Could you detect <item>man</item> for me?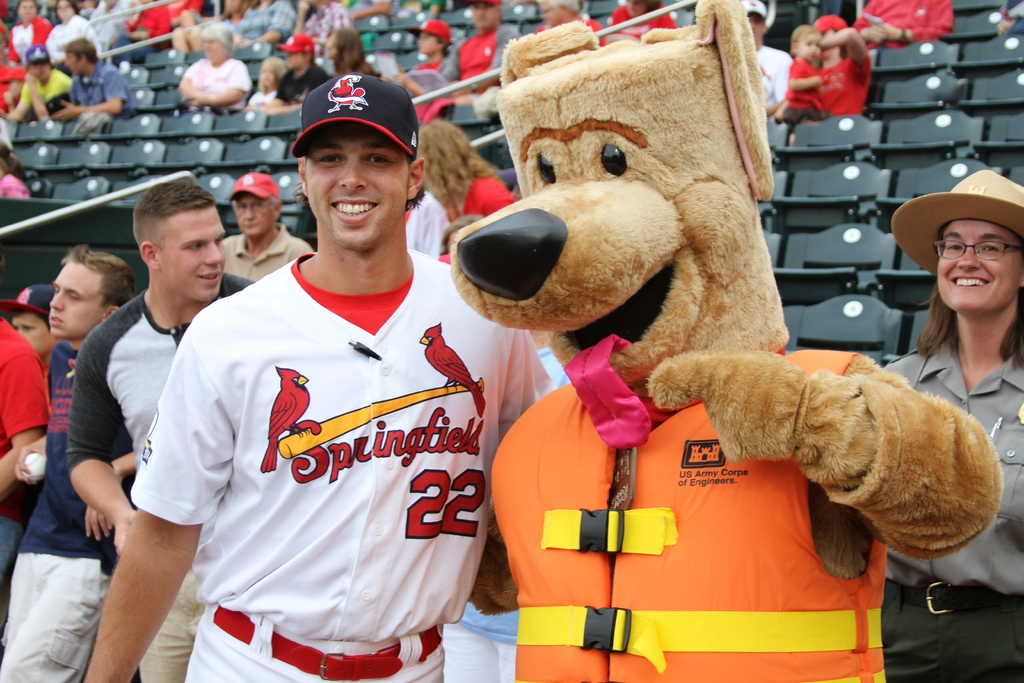
Detection result: 0,242,136,682.
